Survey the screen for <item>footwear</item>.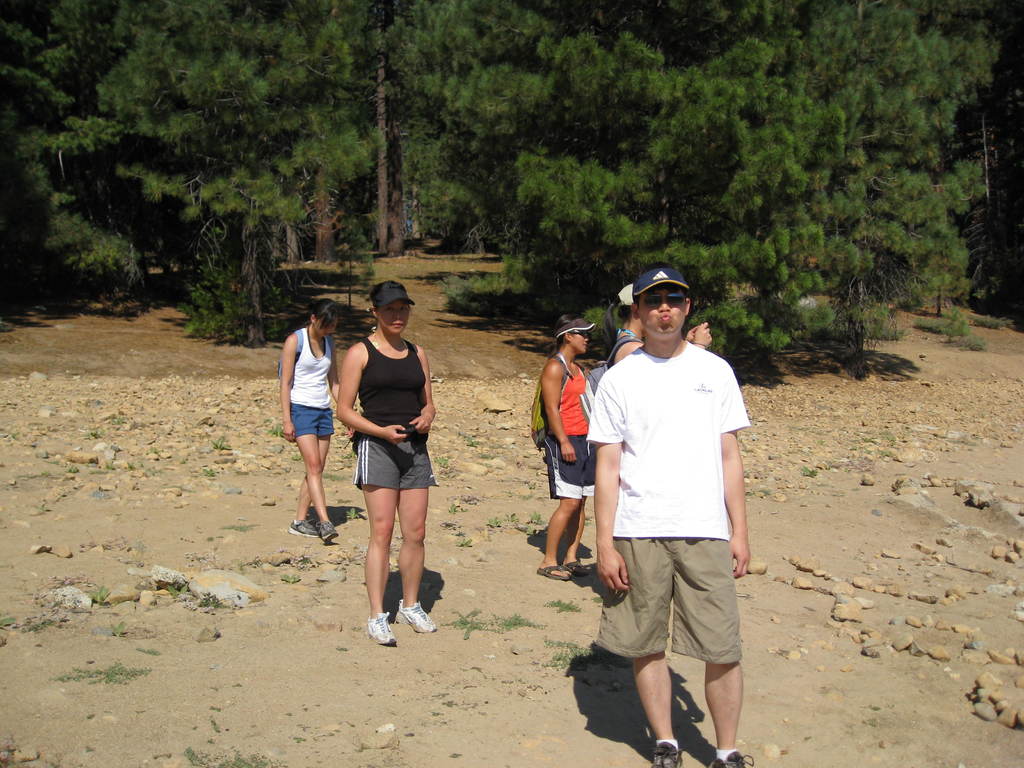
Survey found: Rect(707, 754, 759, 767).
